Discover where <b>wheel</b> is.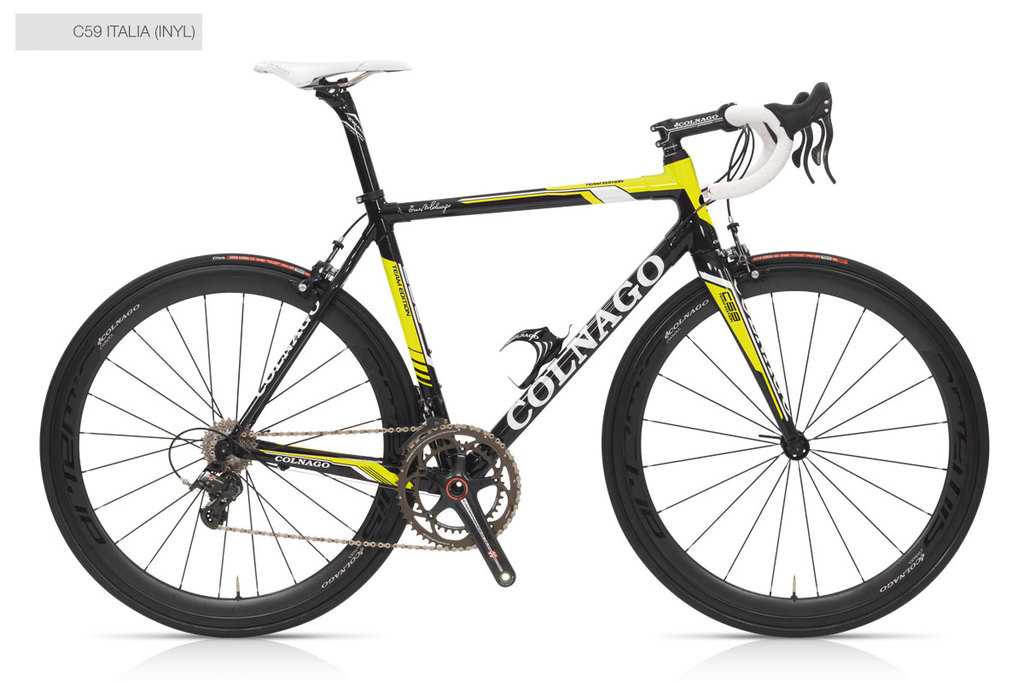
Discovered at box(604, 263, 983, 624).
